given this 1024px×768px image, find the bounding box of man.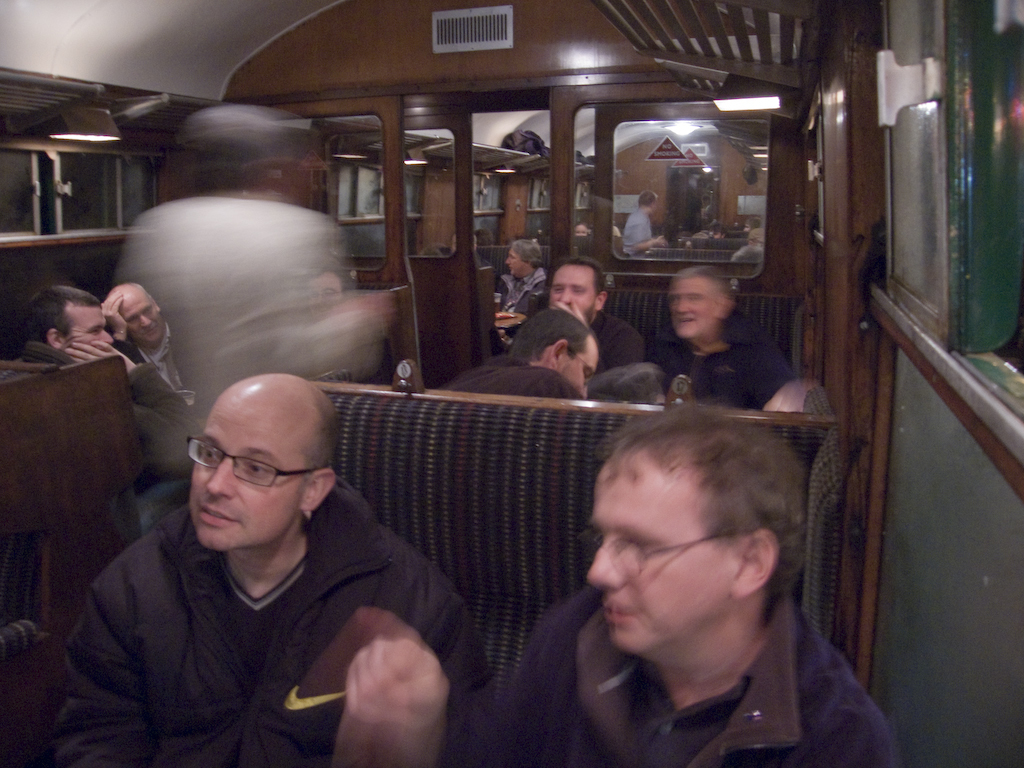
region(20, 281, 198, 479).
